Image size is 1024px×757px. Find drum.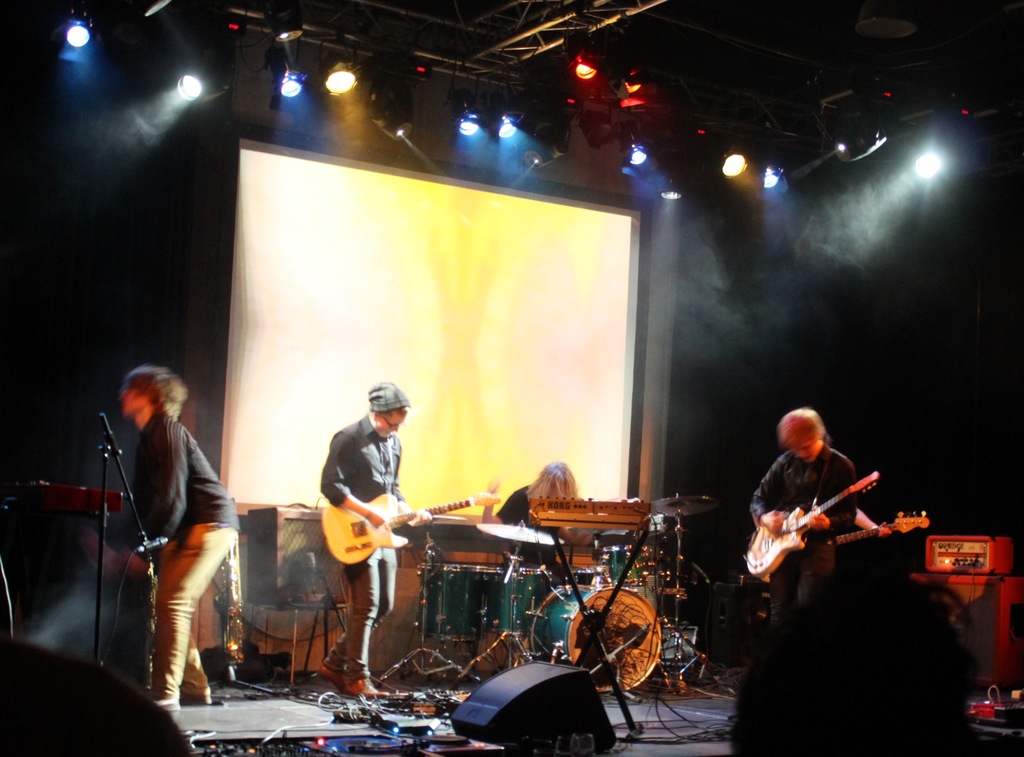
x1=529 y1=586 x2=663 y2=692.
